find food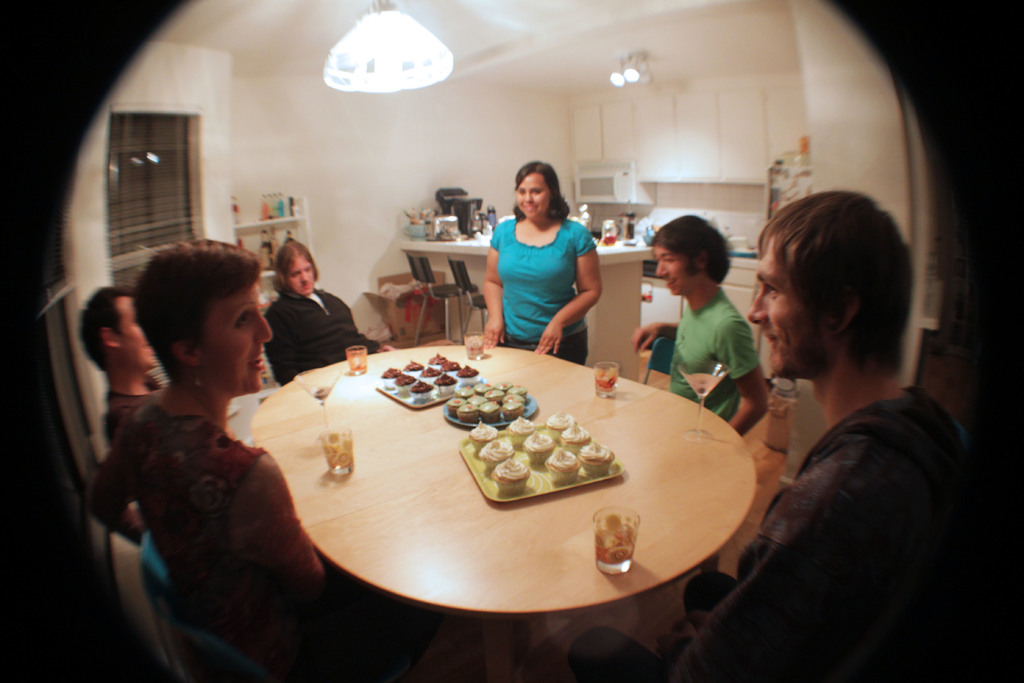
(left=431, top=371, right=458, bottom=397)
